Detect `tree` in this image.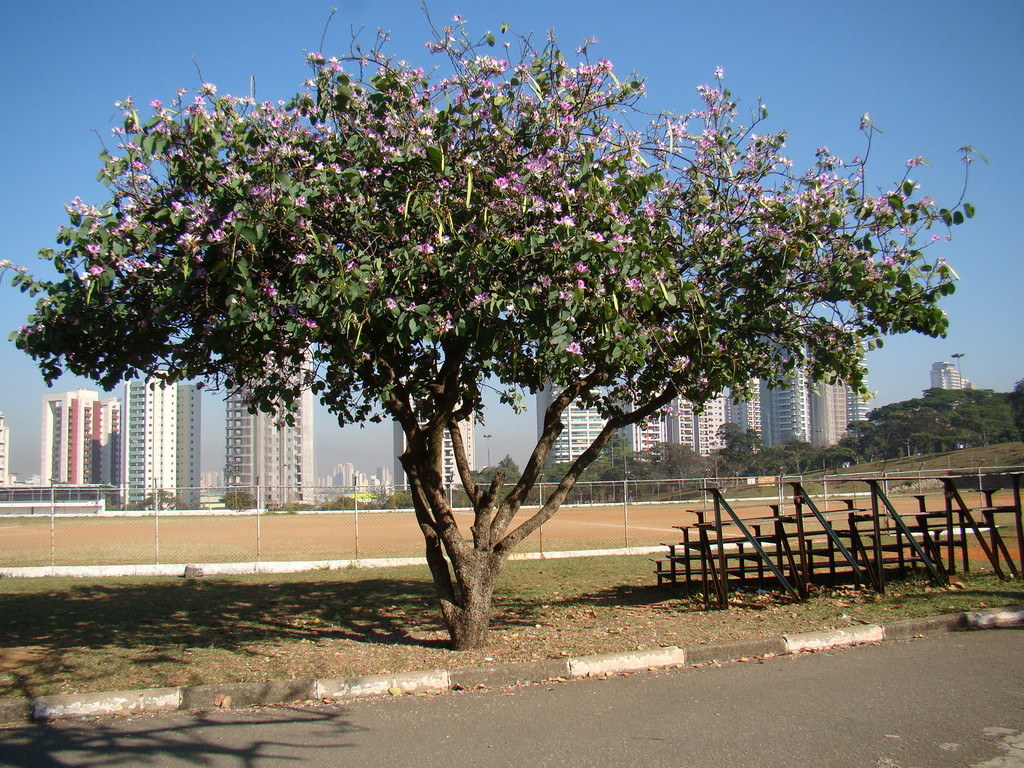
Detection: 125,484,187,517.
